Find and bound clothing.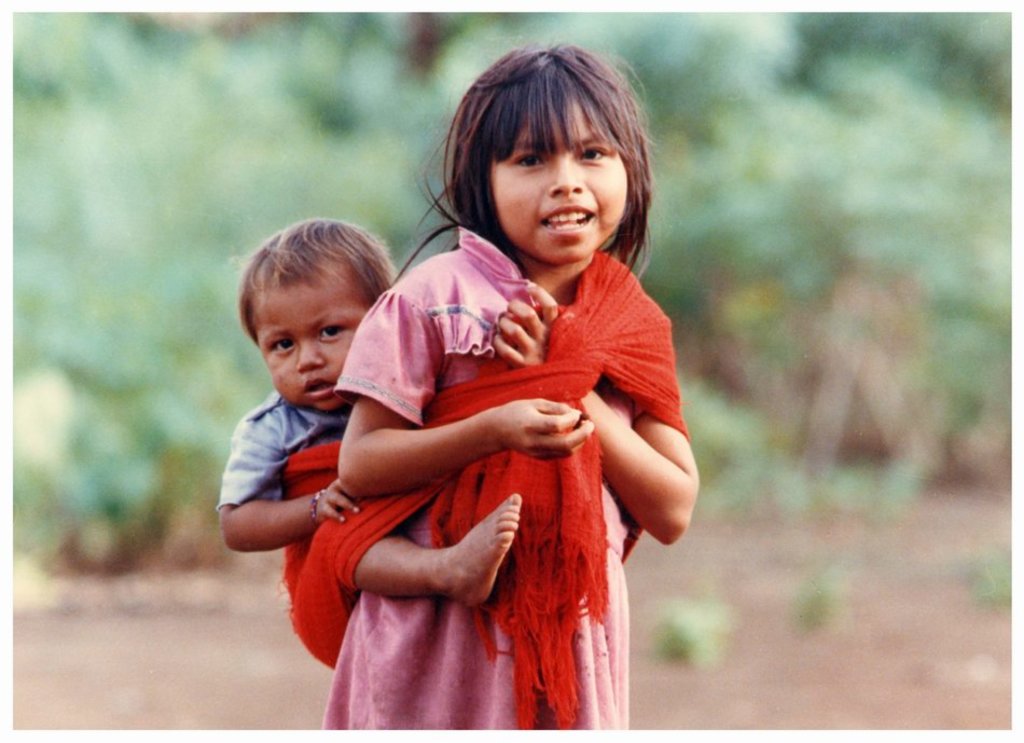
Bound: <region>322, 223, 647, 730</region>.
